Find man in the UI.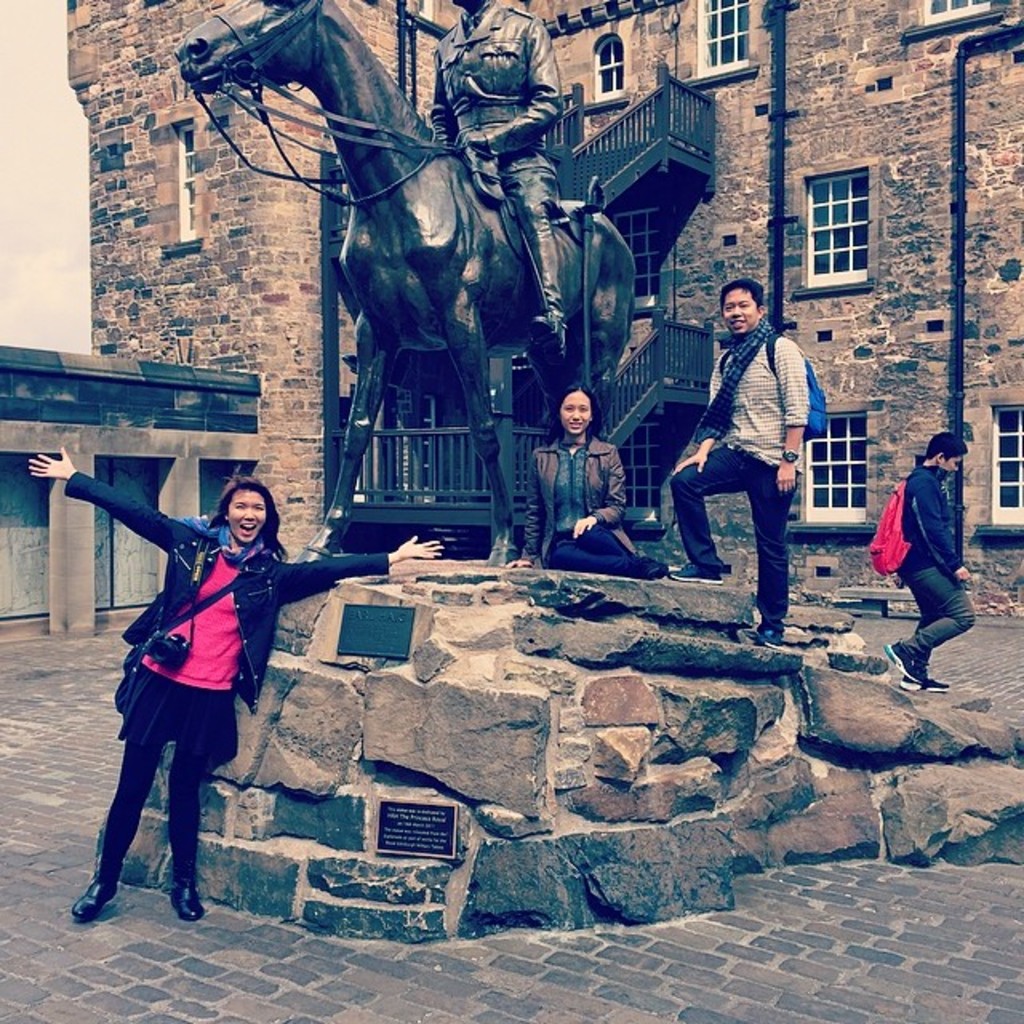
UI element at 870, 432, 984, 691.
